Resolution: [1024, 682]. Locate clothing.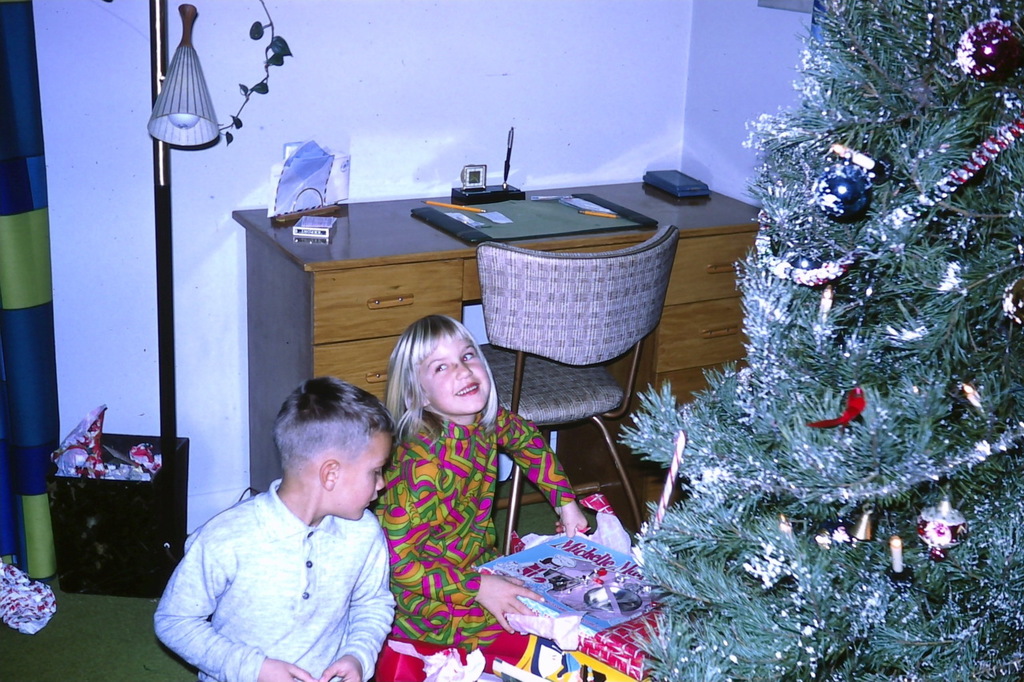
[x1=378, y1=397, x2=577, y2=680].
